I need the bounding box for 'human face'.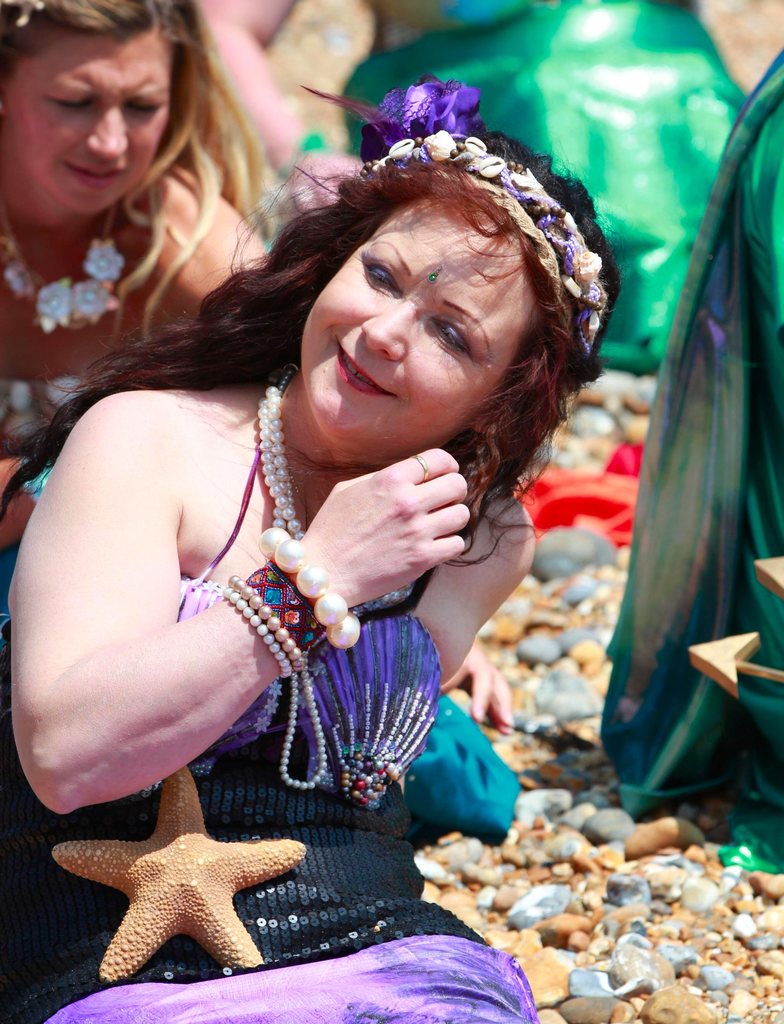
Here it is: 305:188:541:449.
